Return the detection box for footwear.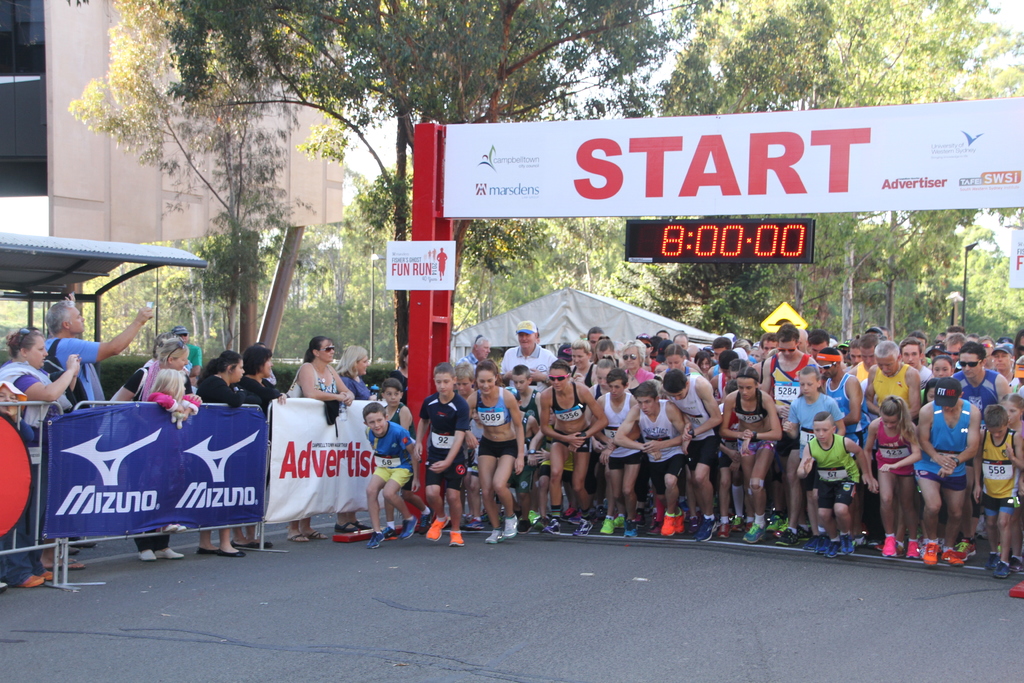
select_region(983, 552, 995, 568).
